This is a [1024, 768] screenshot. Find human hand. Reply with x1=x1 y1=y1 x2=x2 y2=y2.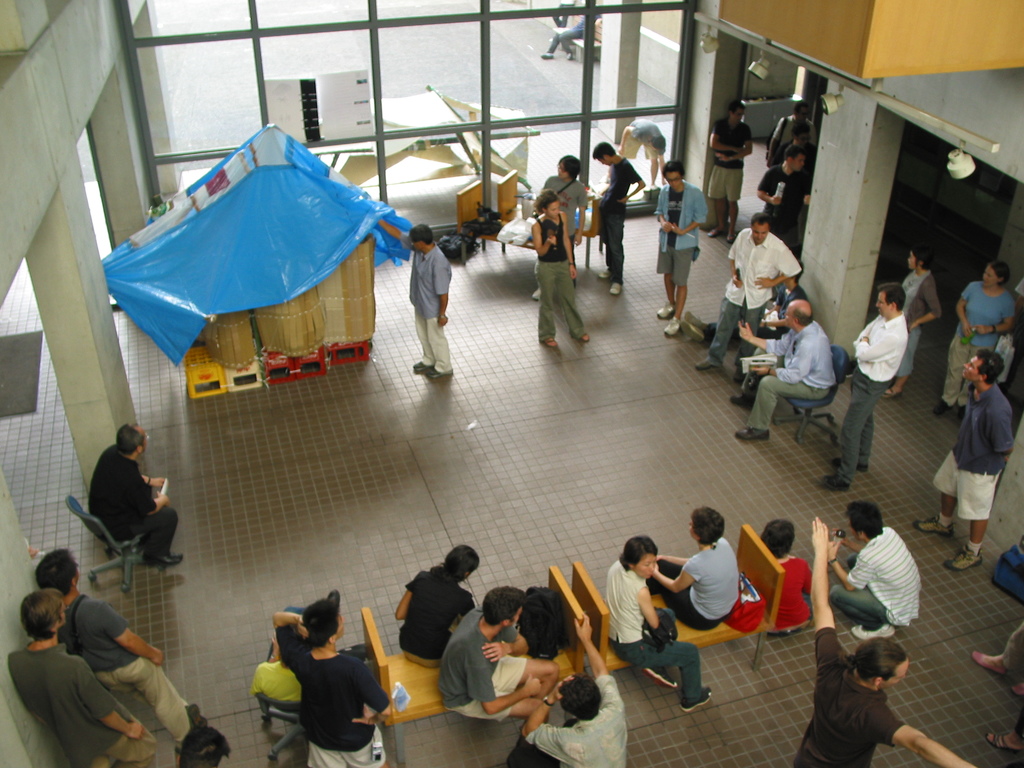
x1=157 y1=491 x2=172 y2=507.
